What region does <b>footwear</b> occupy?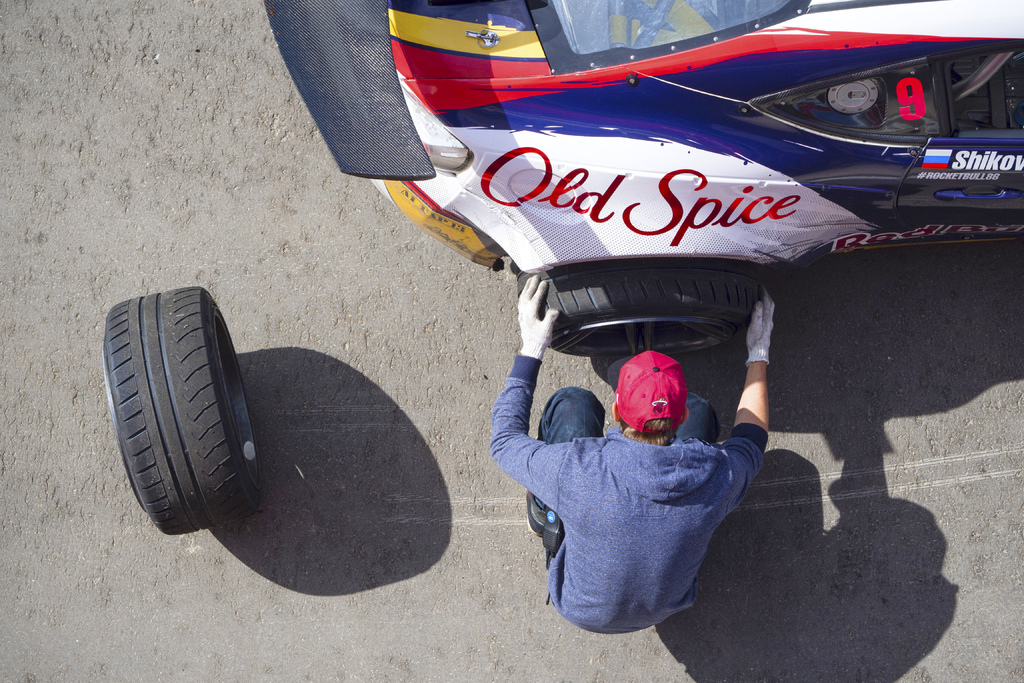
x1=525 y1=490 x2=550 y2=536.
